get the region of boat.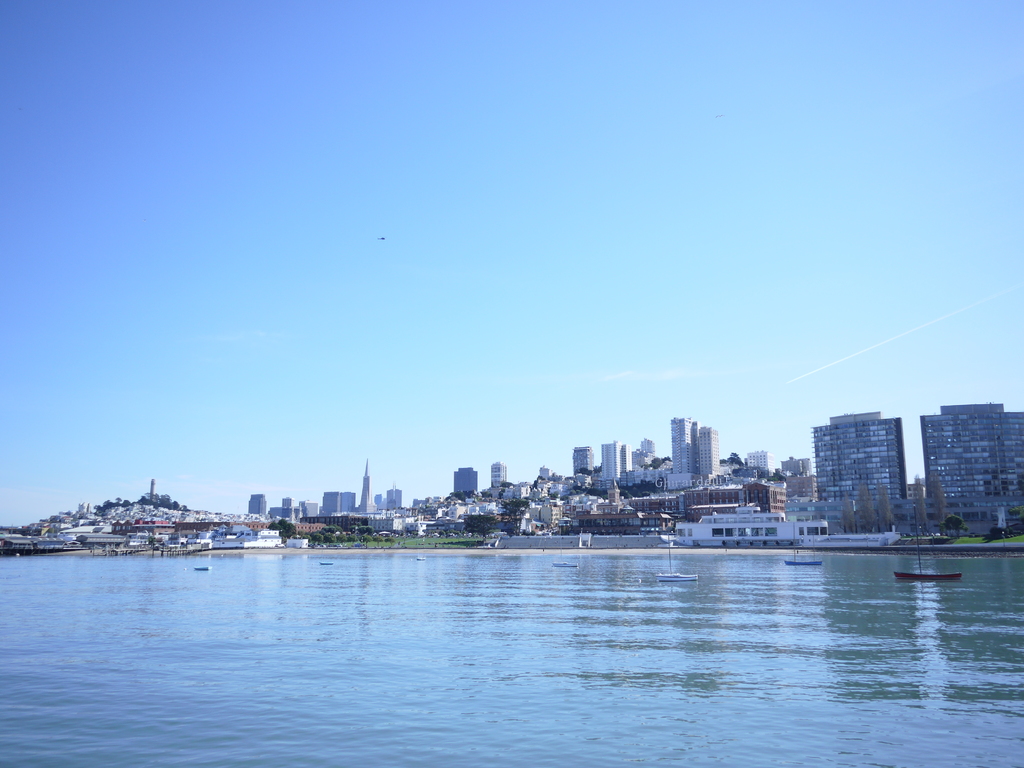
[left=785, top=516, right=826, bottom=573].
